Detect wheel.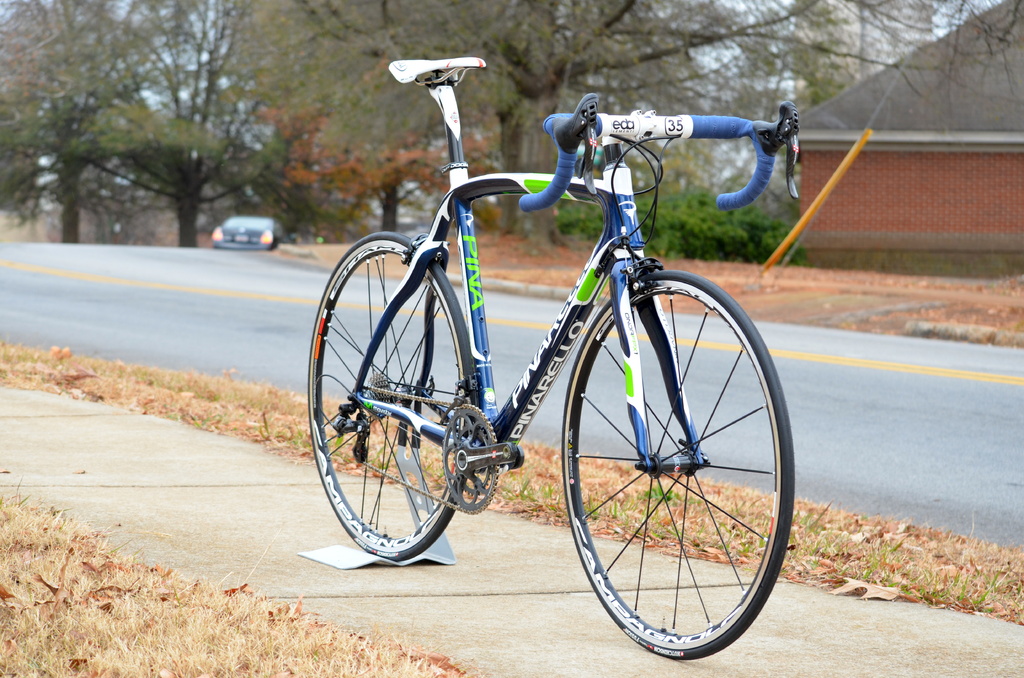
Detected at left=306, top=229, right=487, bottom=553.
